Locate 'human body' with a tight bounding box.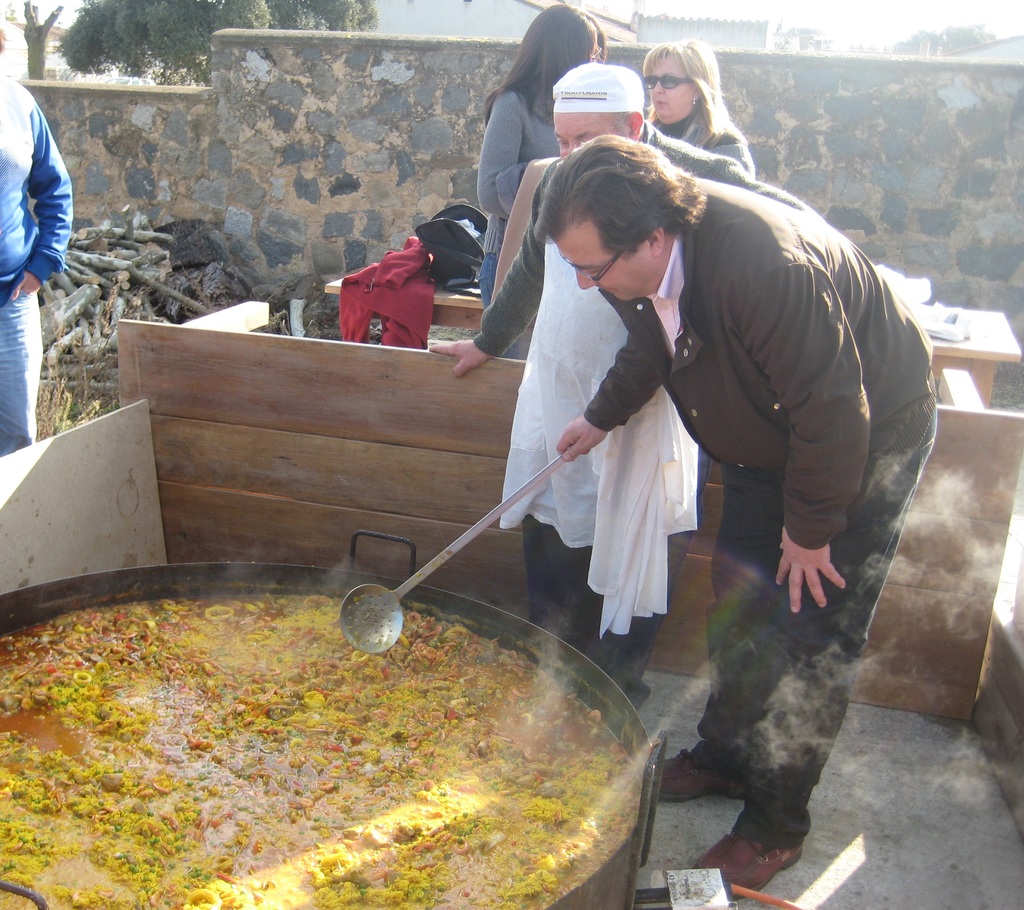
[474,80,568,361].
